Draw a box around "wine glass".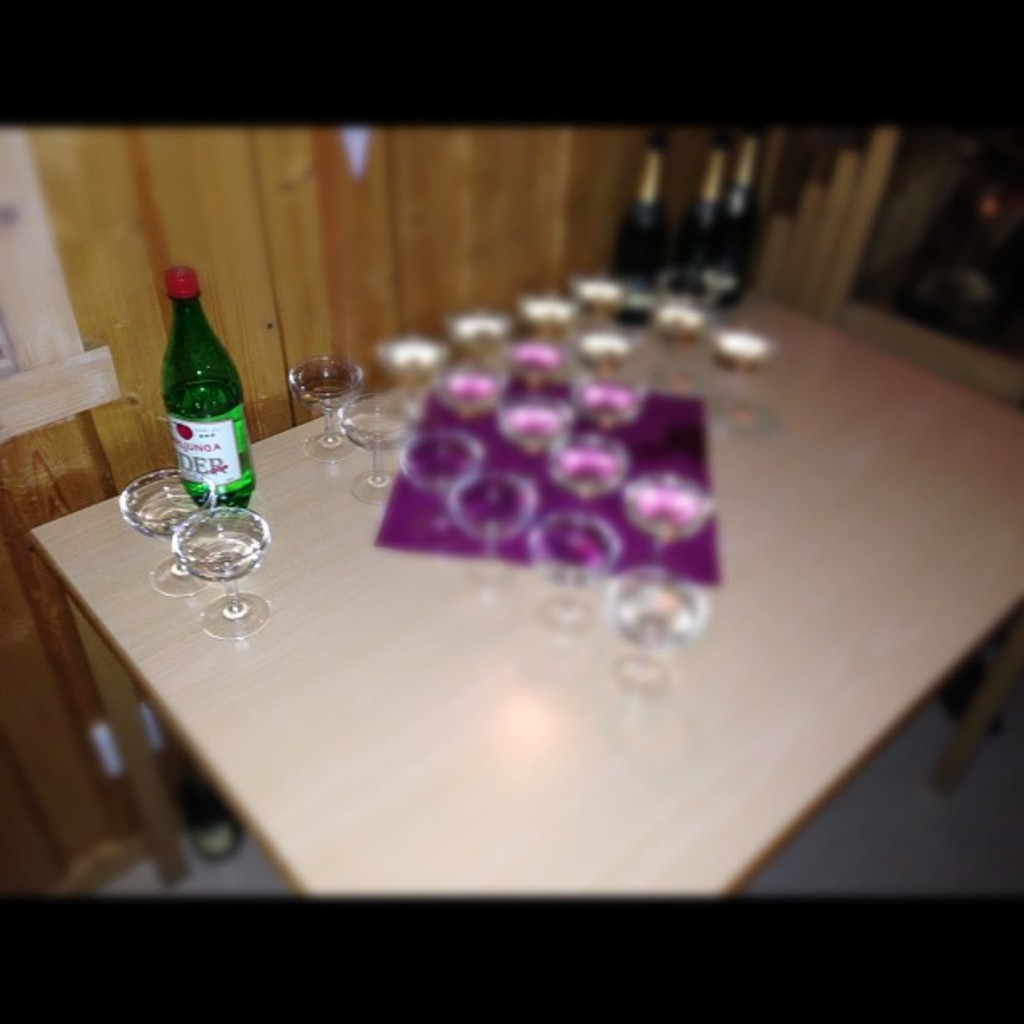
Rect(549, 430, 614, 557).
